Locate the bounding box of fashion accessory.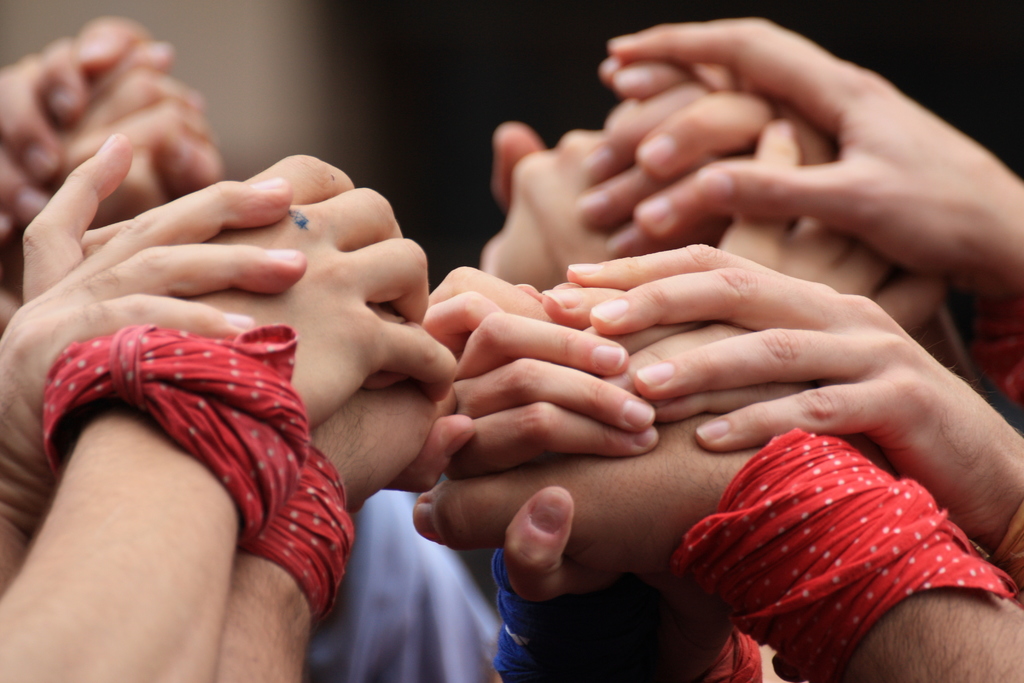
Bounding box: (667,625,762,682).
